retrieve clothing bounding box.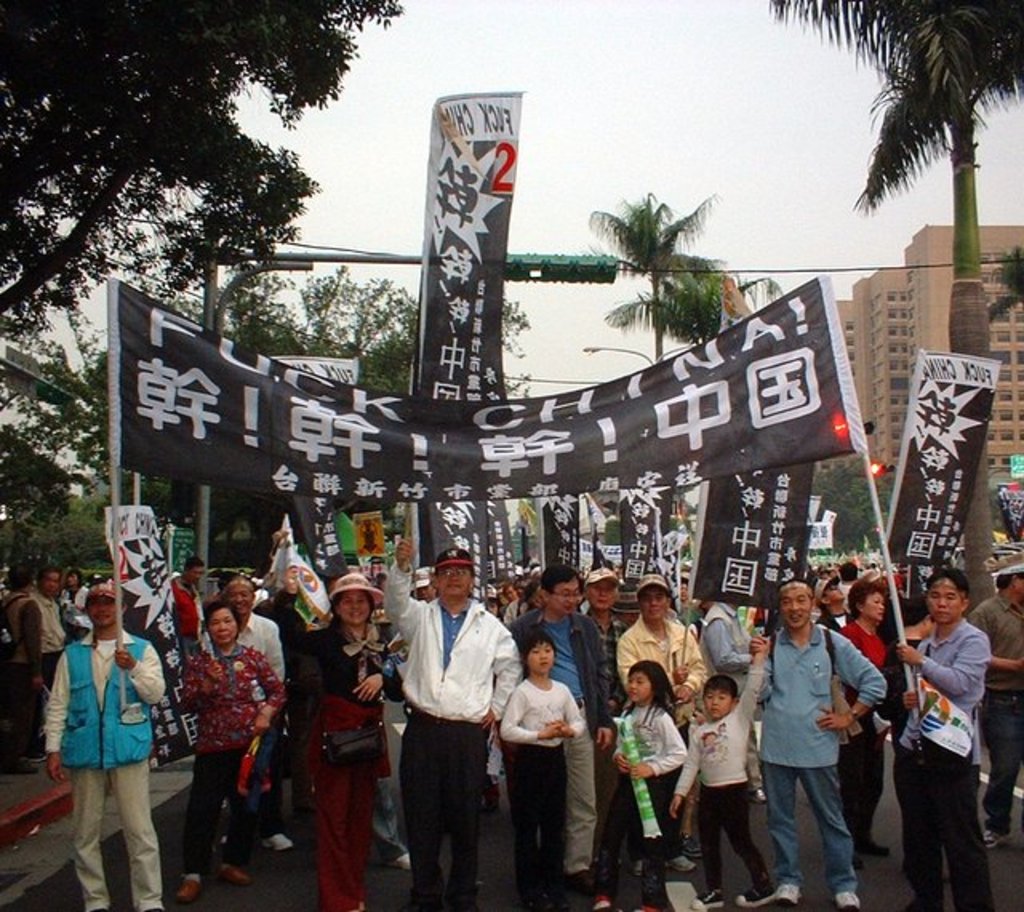
Bounding box: locate(392, 594, 525, 907).
